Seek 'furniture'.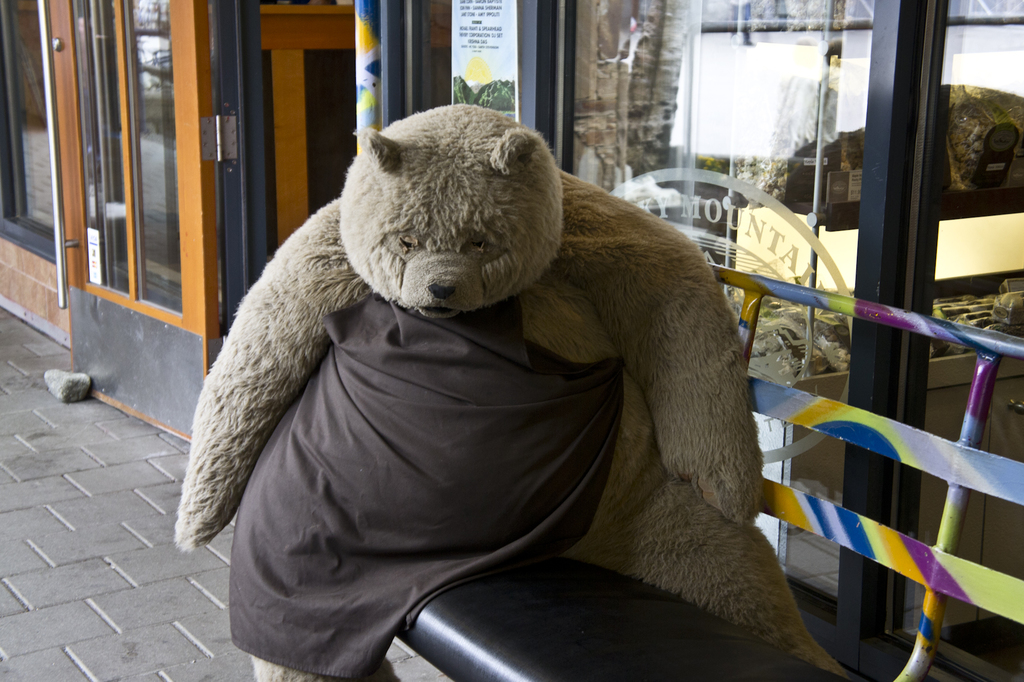
box=[393, 257, 1023, 681].
